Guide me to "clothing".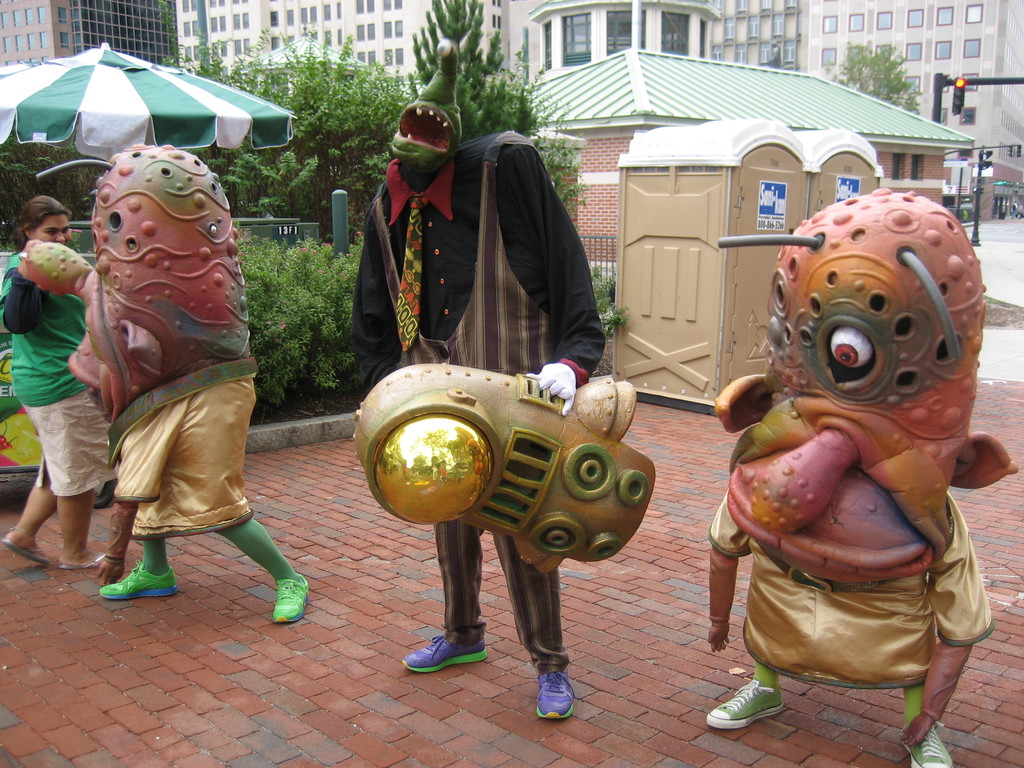
Guidance: bbox=[707, 482, 998, 695].
